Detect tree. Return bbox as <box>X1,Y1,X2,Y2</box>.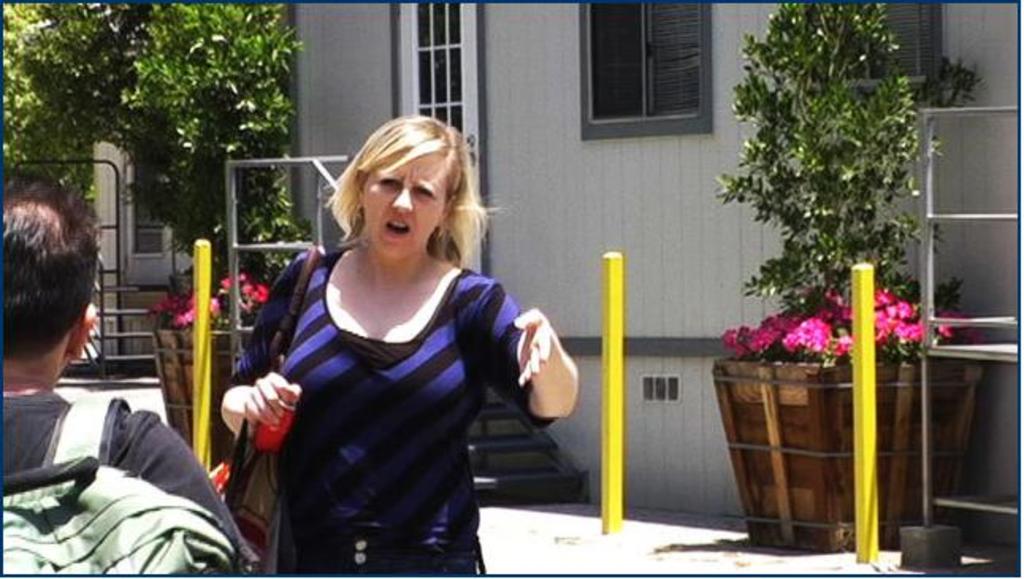
<box>740,6,940,531</box>.
